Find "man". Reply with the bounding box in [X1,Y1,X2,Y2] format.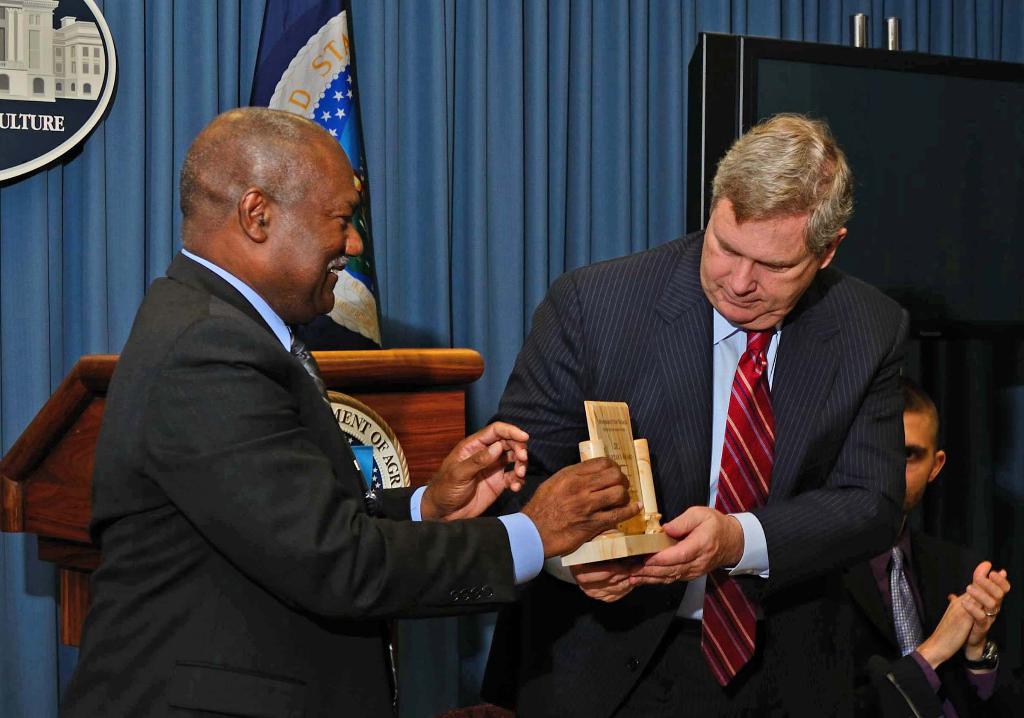
[92,108,639,717].
